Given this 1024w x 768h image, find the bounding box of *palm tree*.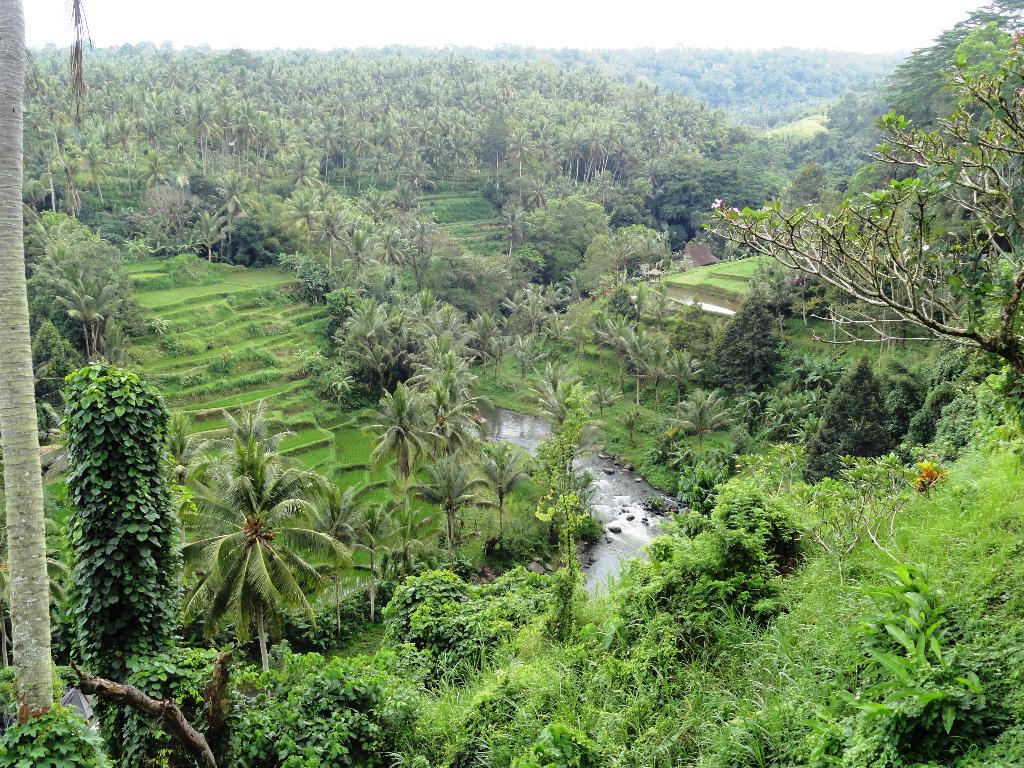
<box>337,211,396,298</box>.
